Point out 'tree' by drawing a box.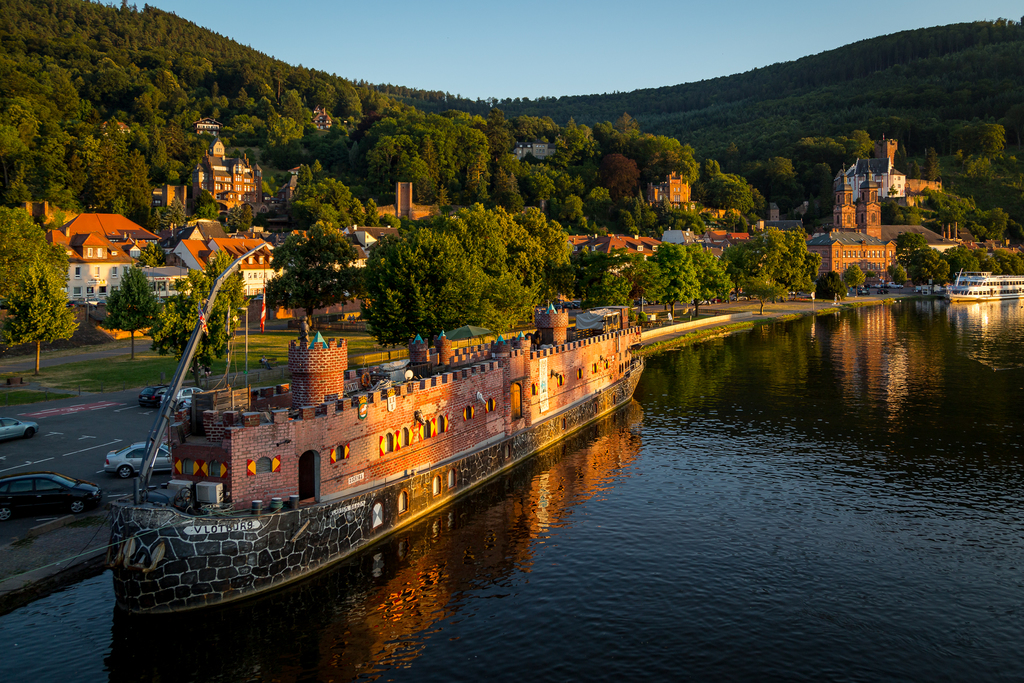
<region>581, 263, 636, 309</region>.
